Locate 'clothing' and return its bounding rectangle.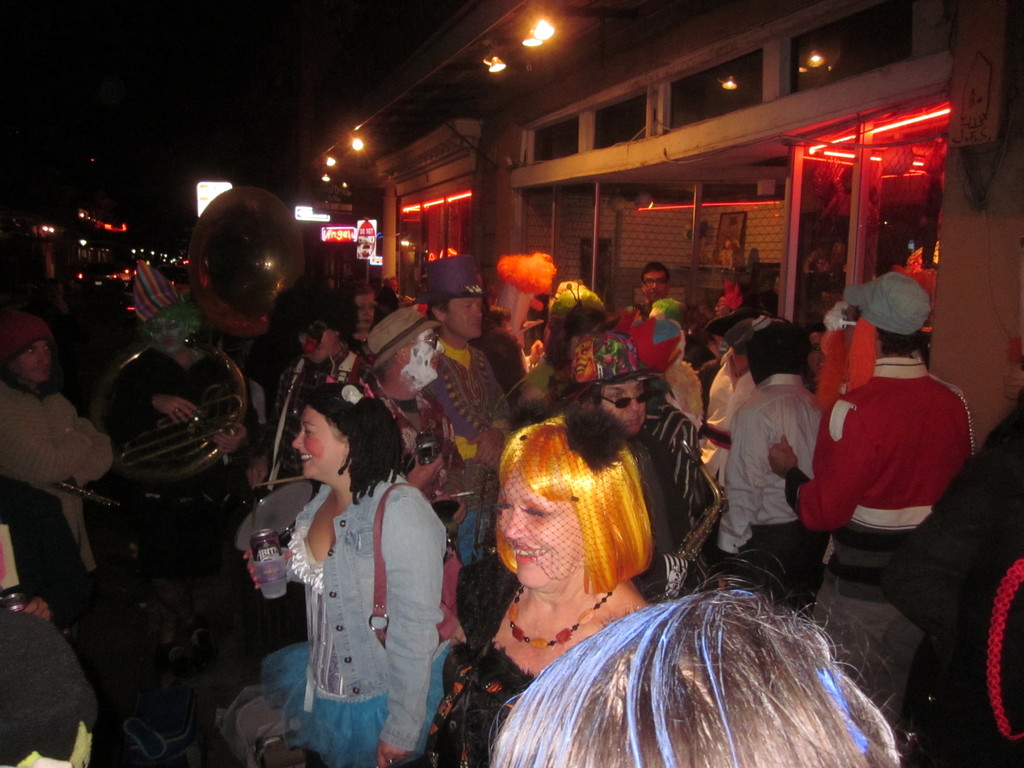
(0,385,131,620).
